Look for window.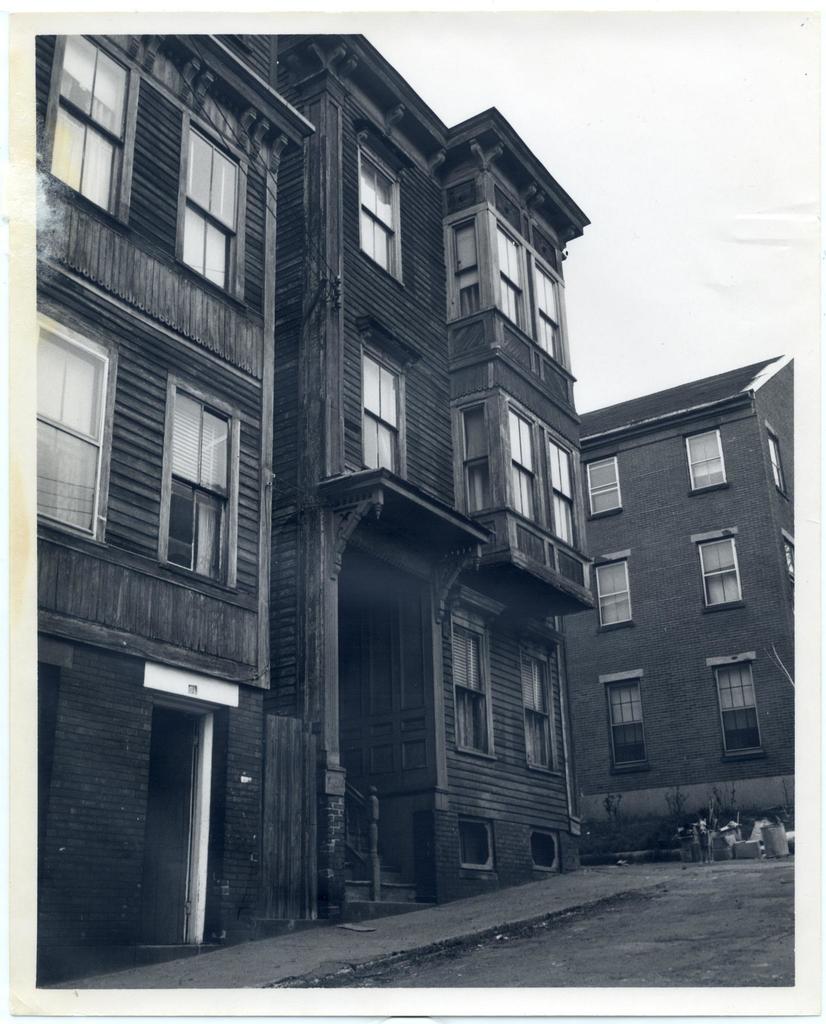
Found: 41, 26, 140, 236.
